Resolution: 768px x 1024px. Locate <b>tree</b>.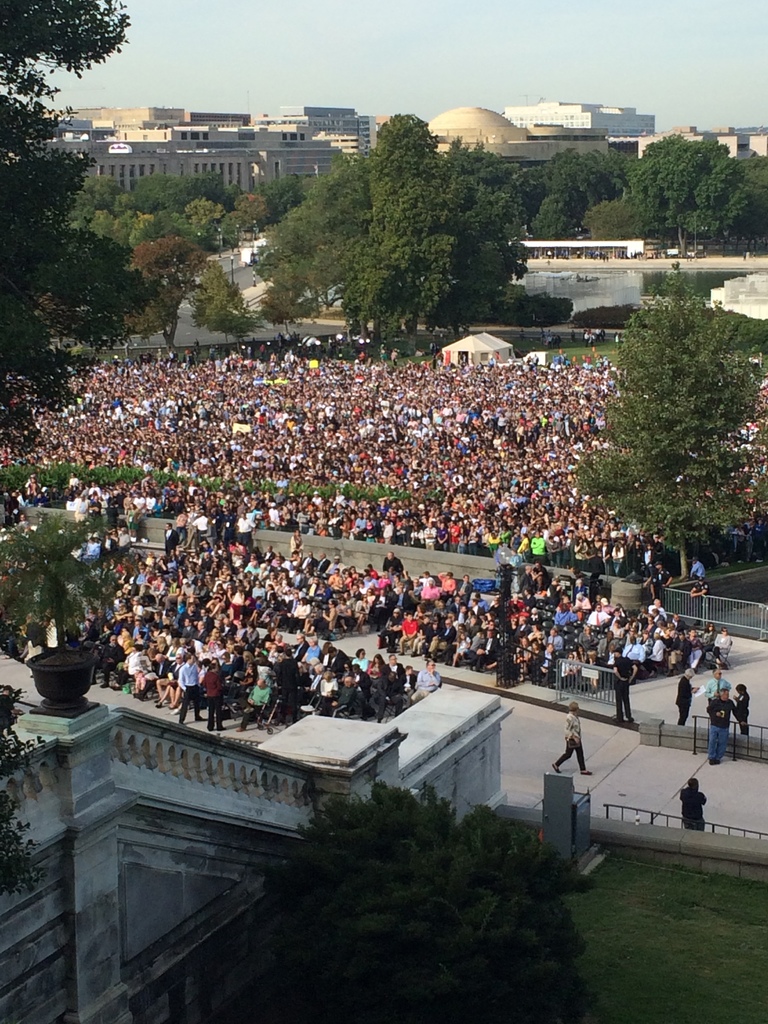
Rect(576, 259, 767, 581).
